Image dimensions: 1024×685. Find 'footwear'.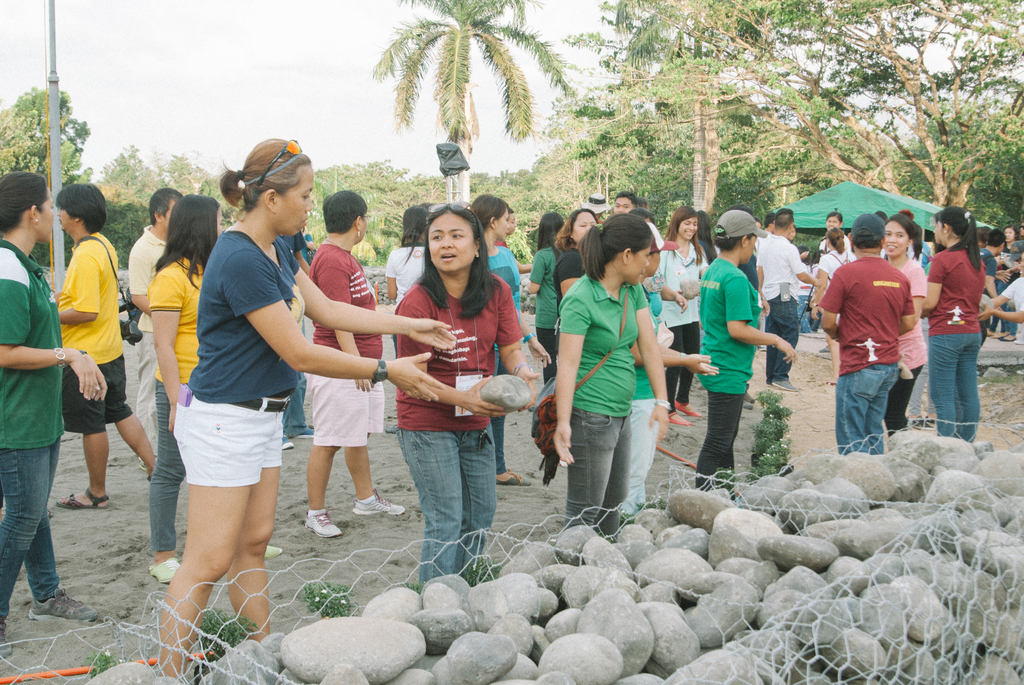
(280,435,292,449).
